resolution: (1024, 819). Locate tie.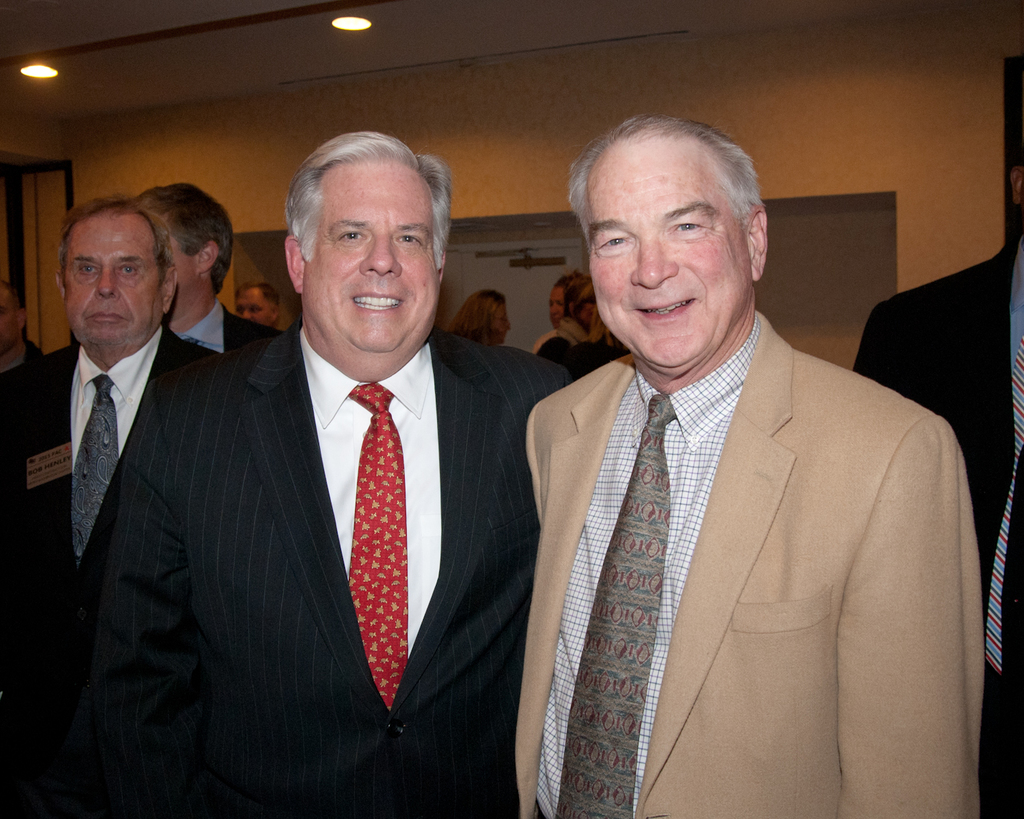
detection(75, 374, 128, 558).
